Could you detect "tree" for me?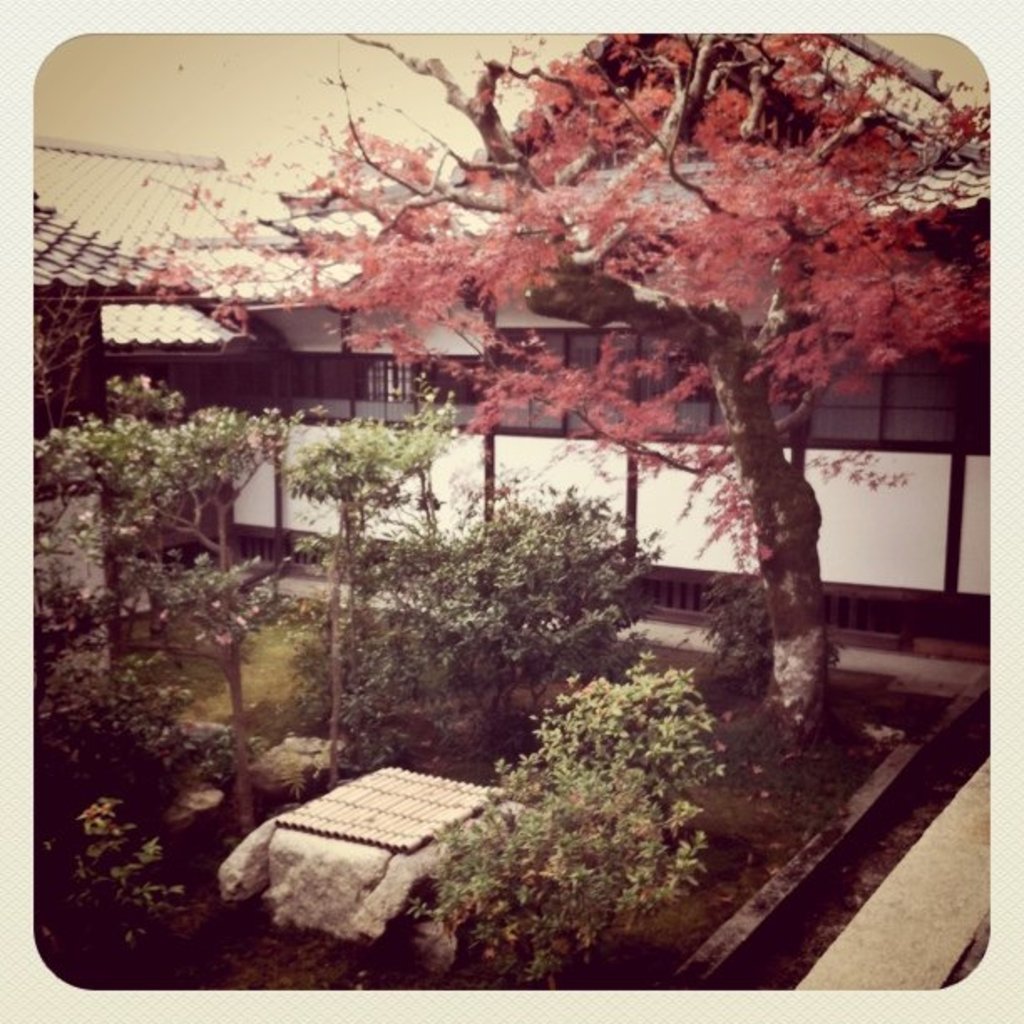
Detection result: BBox(356, 37, 944, 733).
